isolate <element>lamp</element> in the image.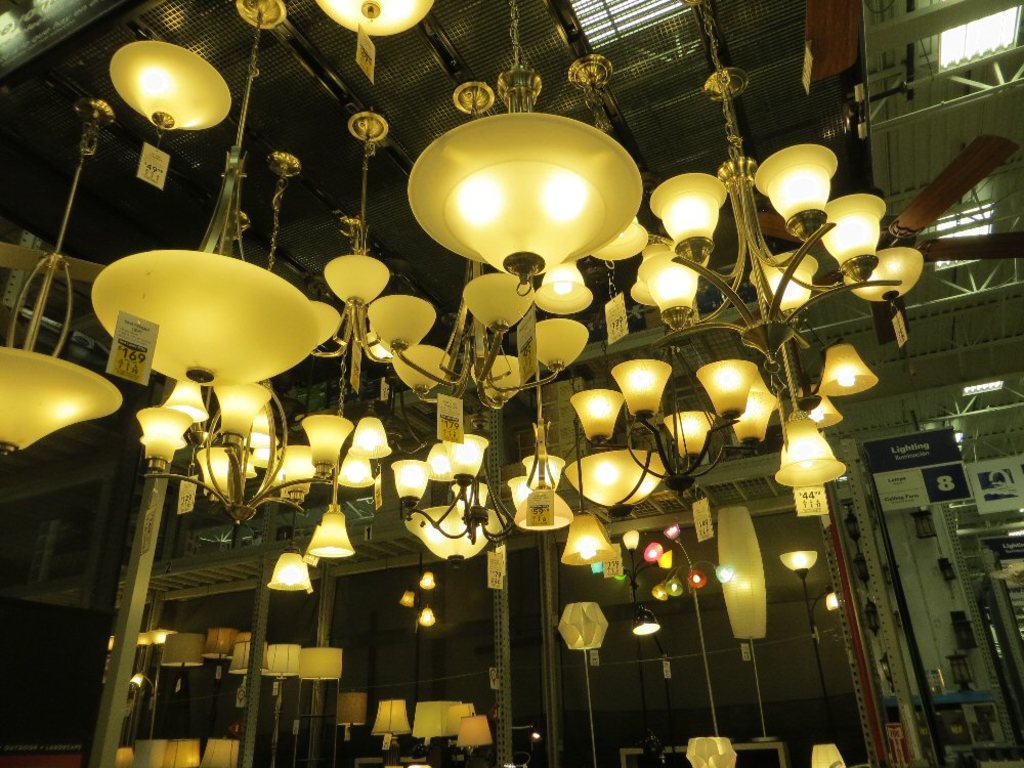
Isolated region: <box>666,570,690,597</box>.
